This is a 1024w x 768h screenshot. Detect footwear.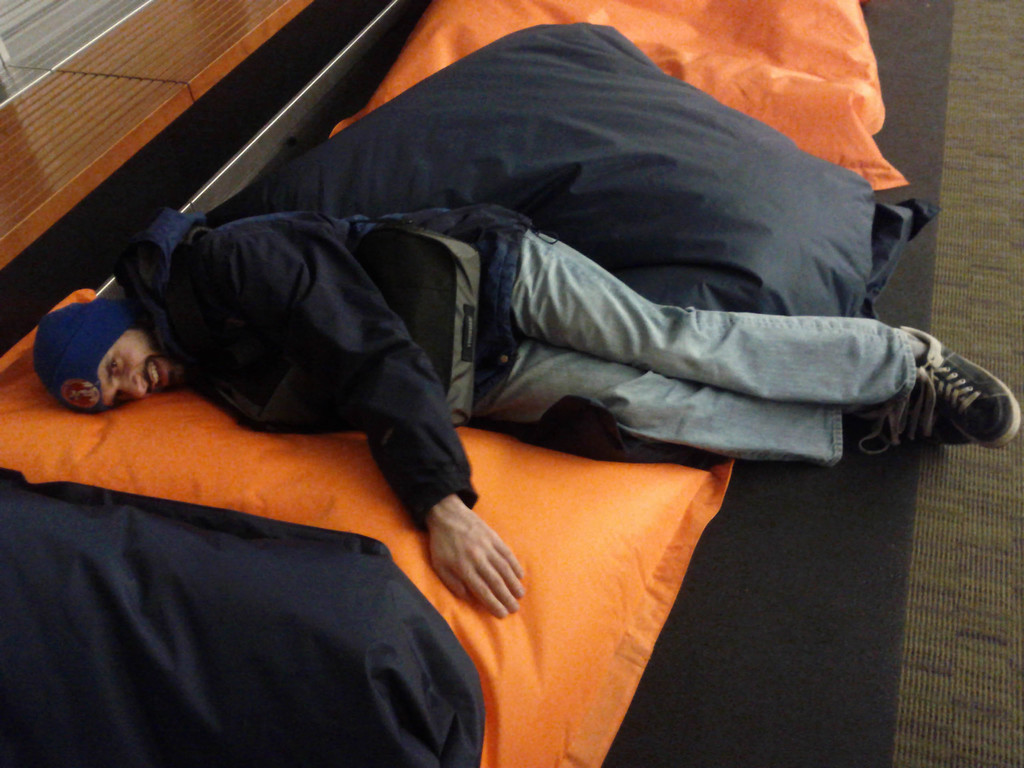
(left=829, top=390, right=948, bottom=448).
